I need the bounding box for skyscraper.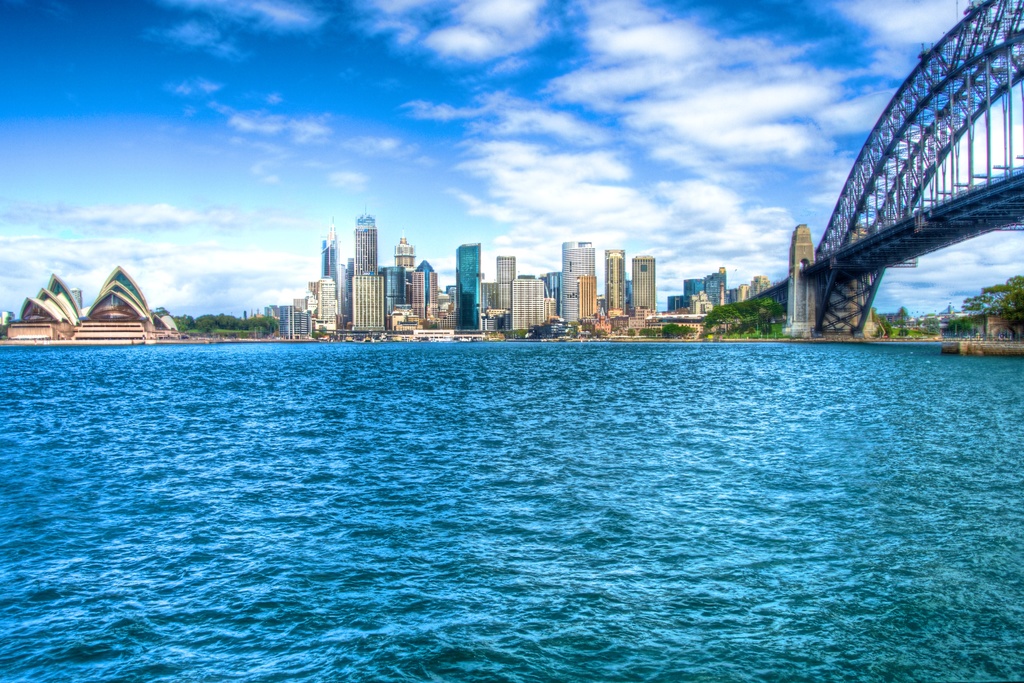
Here it is: box=[632, 256, 657, 311].
